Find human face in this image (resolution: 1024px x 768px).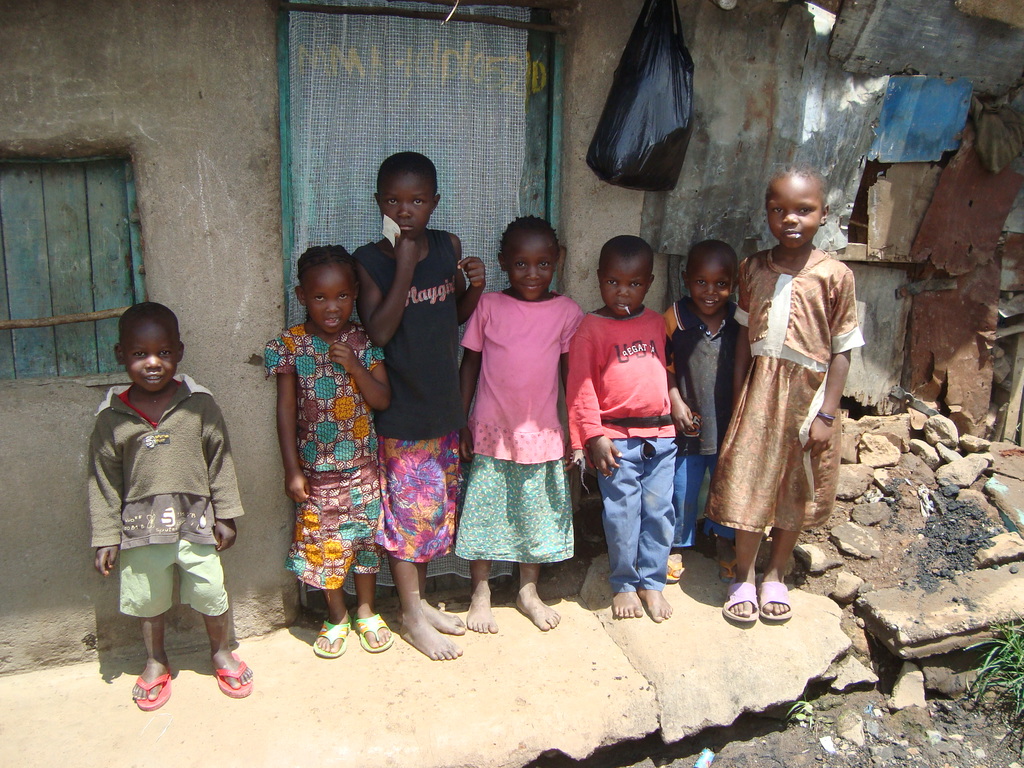
BBox(128, 317, 181, 392).
